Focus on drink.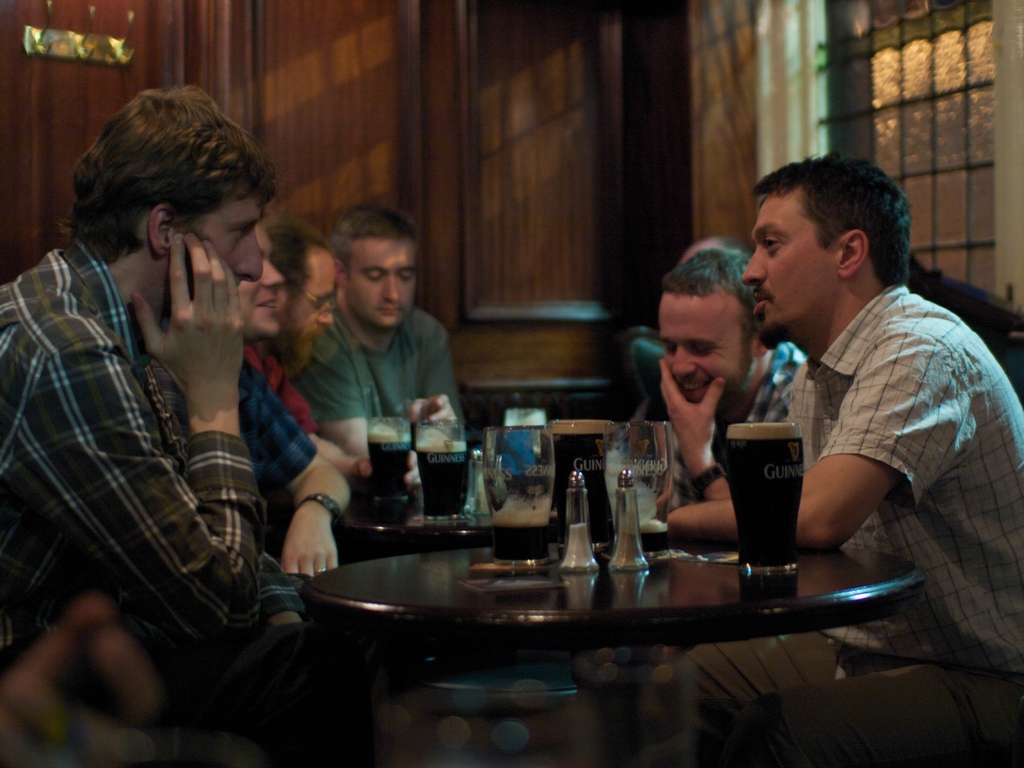
Focused at select_region(367, 440, 413, 516).
